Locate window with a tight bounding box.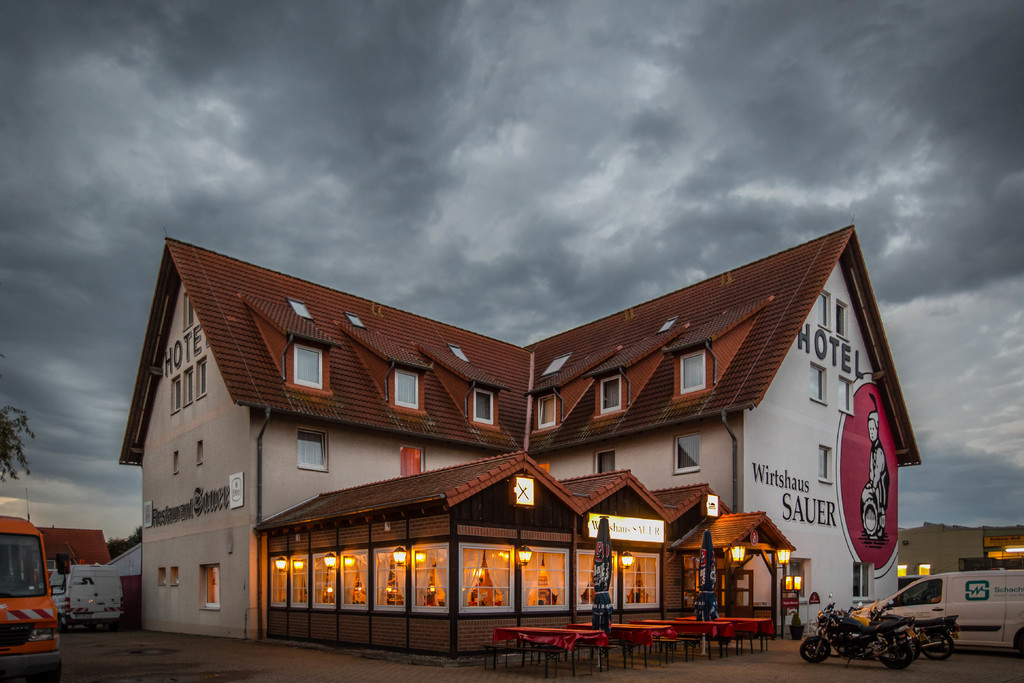
l=474, t=387, r=493, b=422.
